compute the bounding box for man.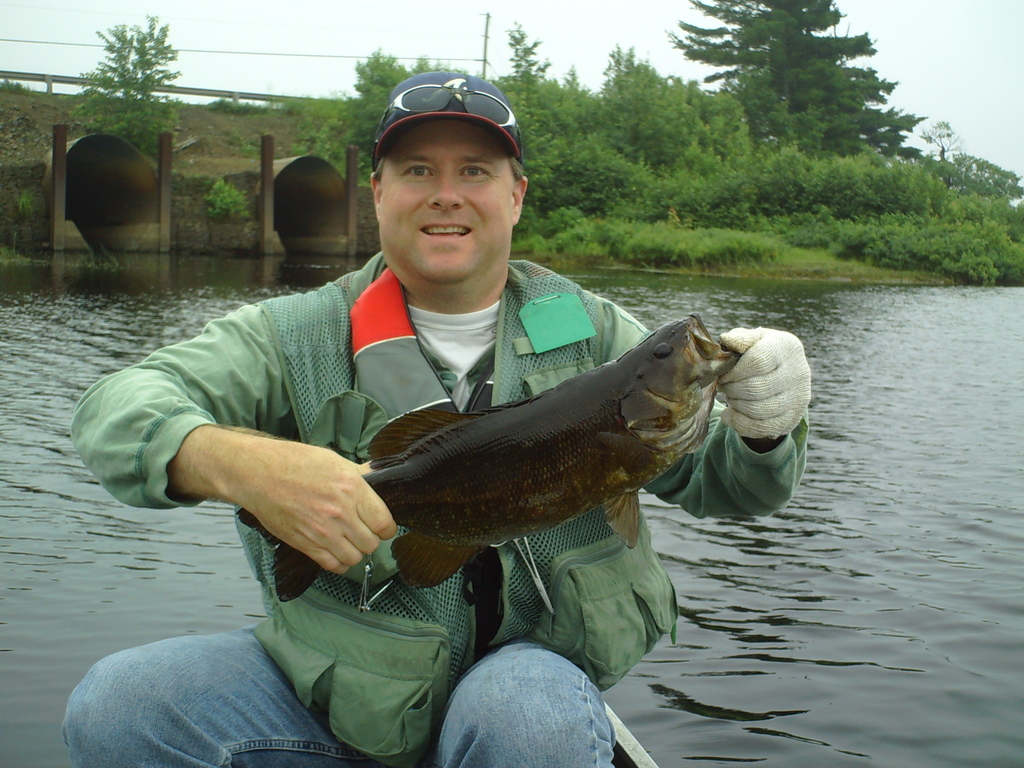
left=72, top=60, right=813, bottom=767.
